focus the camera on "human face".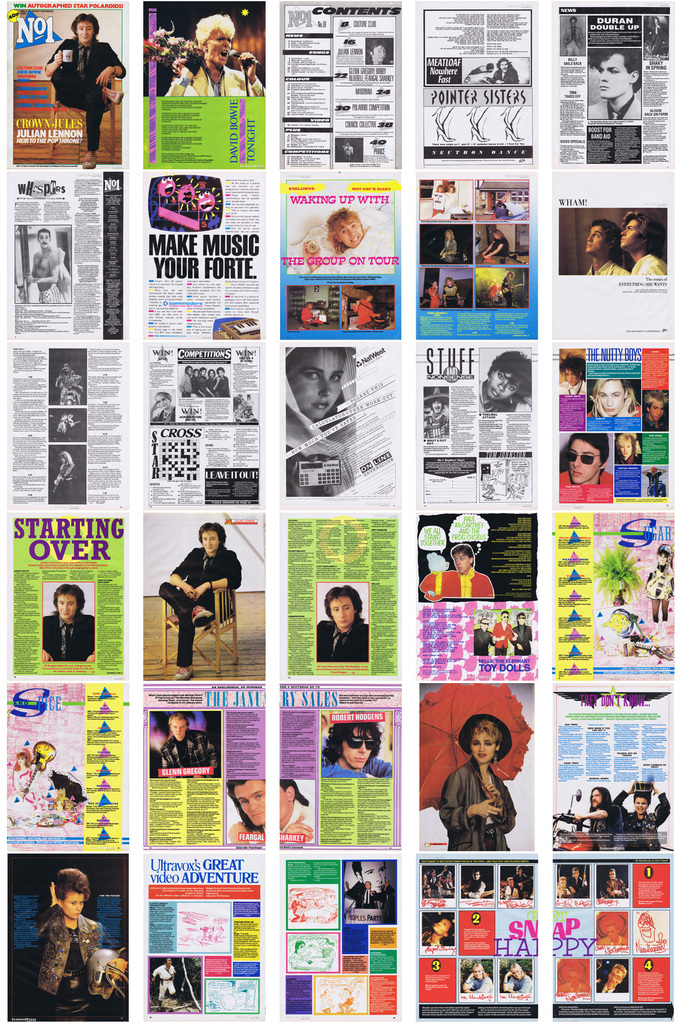
Focus region: bbox(200, 529, 219, 547).
